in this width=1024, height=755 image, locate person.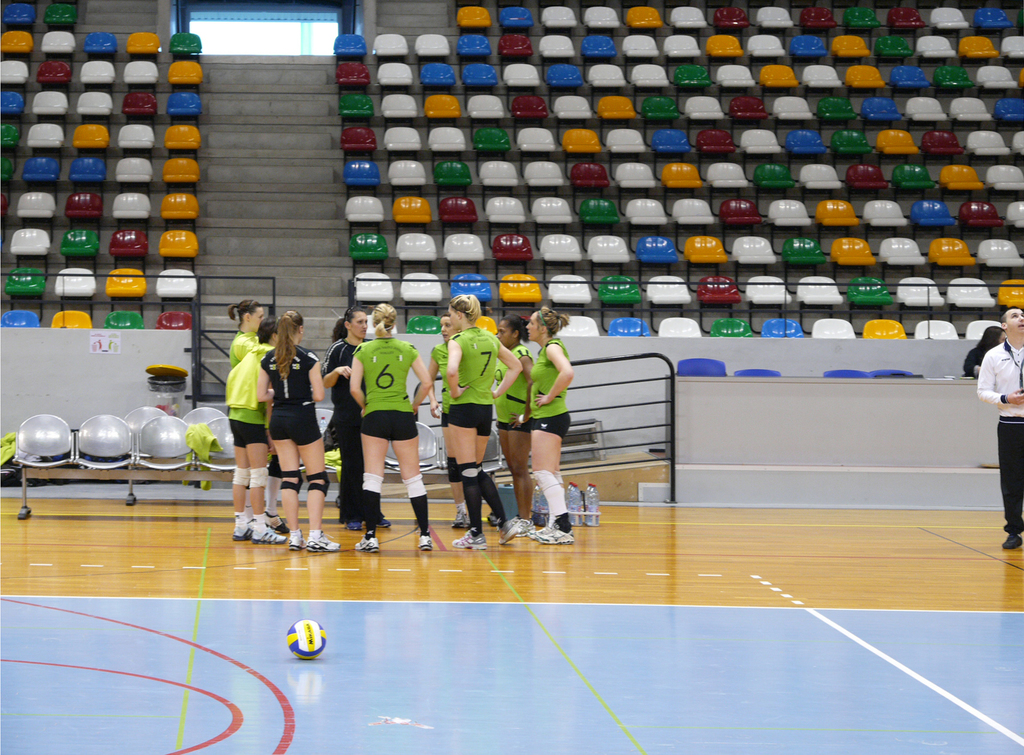
Bounding box: bbox=[229, 314, 288, 546].
